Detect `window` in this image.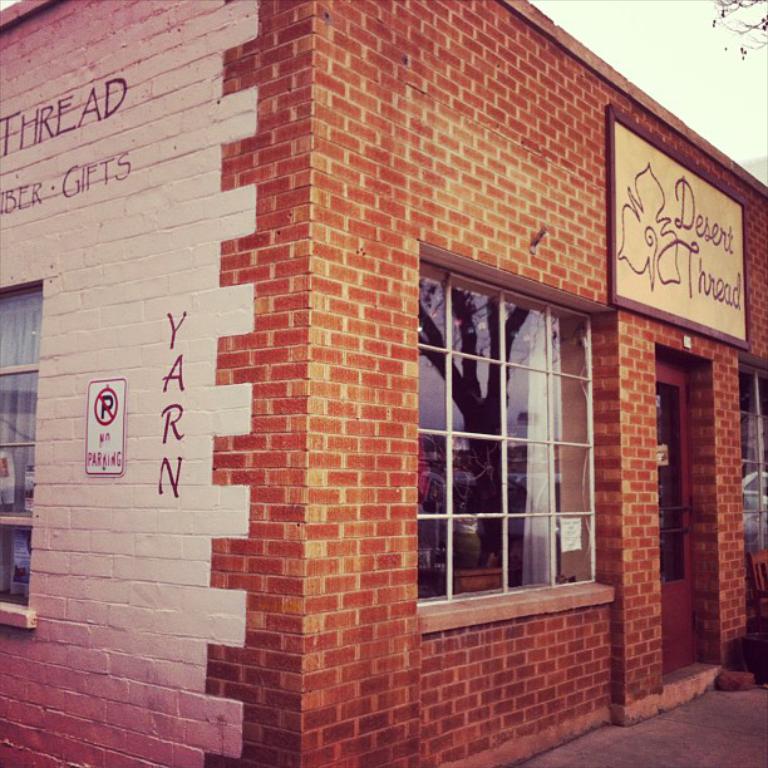
Detection: l=0, t=284, r=35, b=610.
